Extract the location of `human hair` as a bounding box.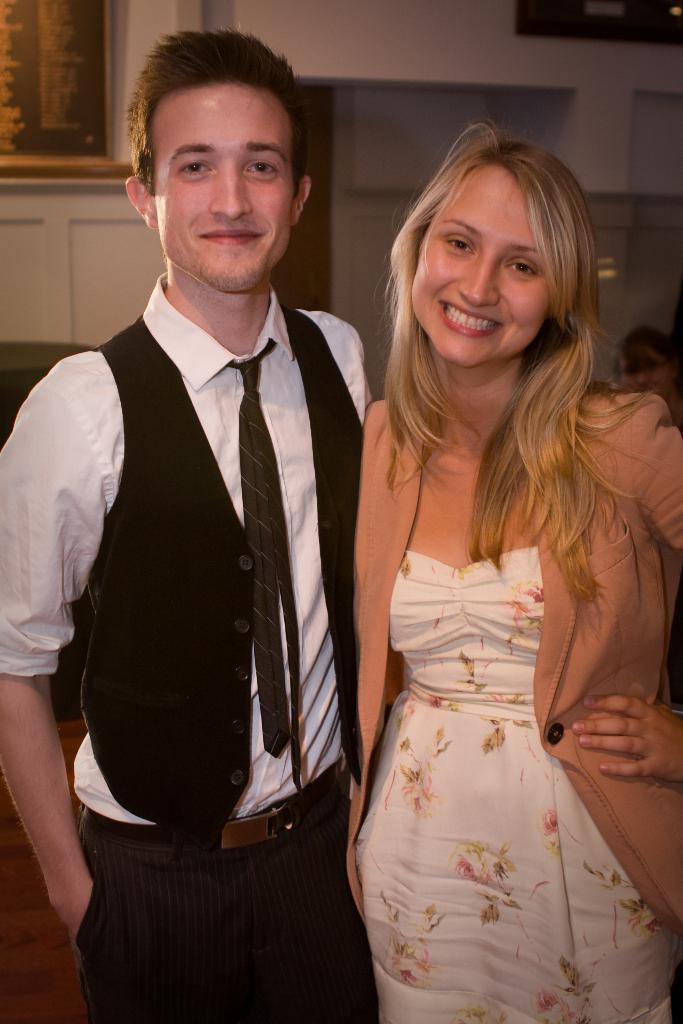
x1=614, y1=326, x2=679, y2=380.
